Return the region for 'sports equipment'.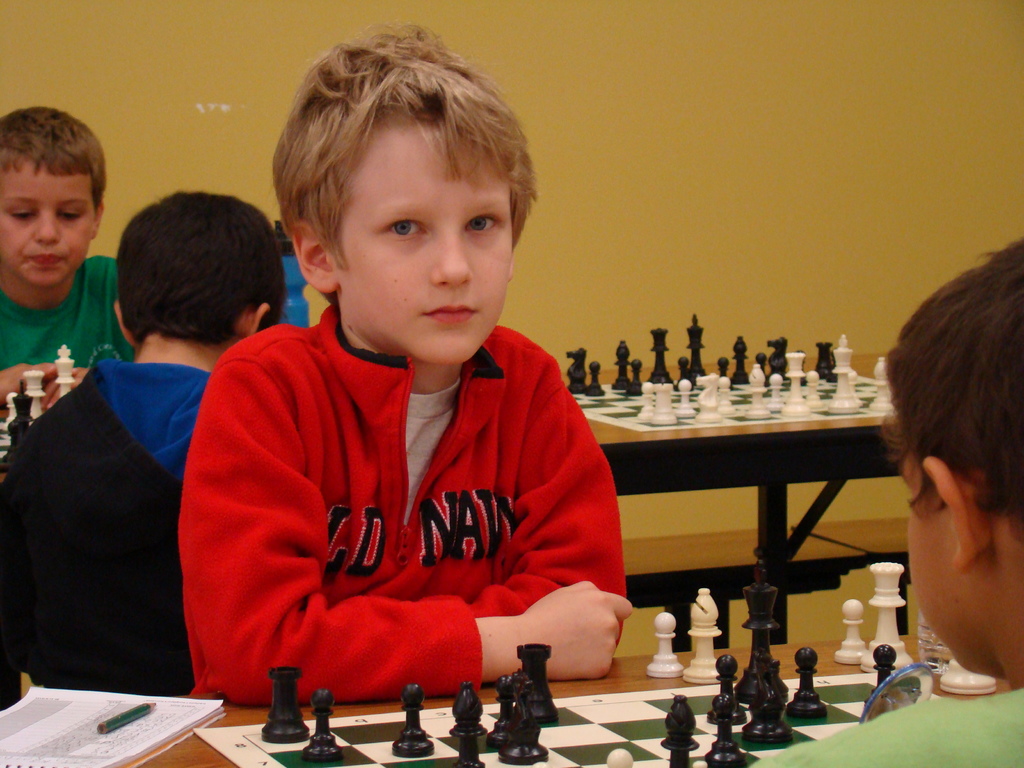
pyautogui.locateOnScreen(867, 564, 915, 673).
